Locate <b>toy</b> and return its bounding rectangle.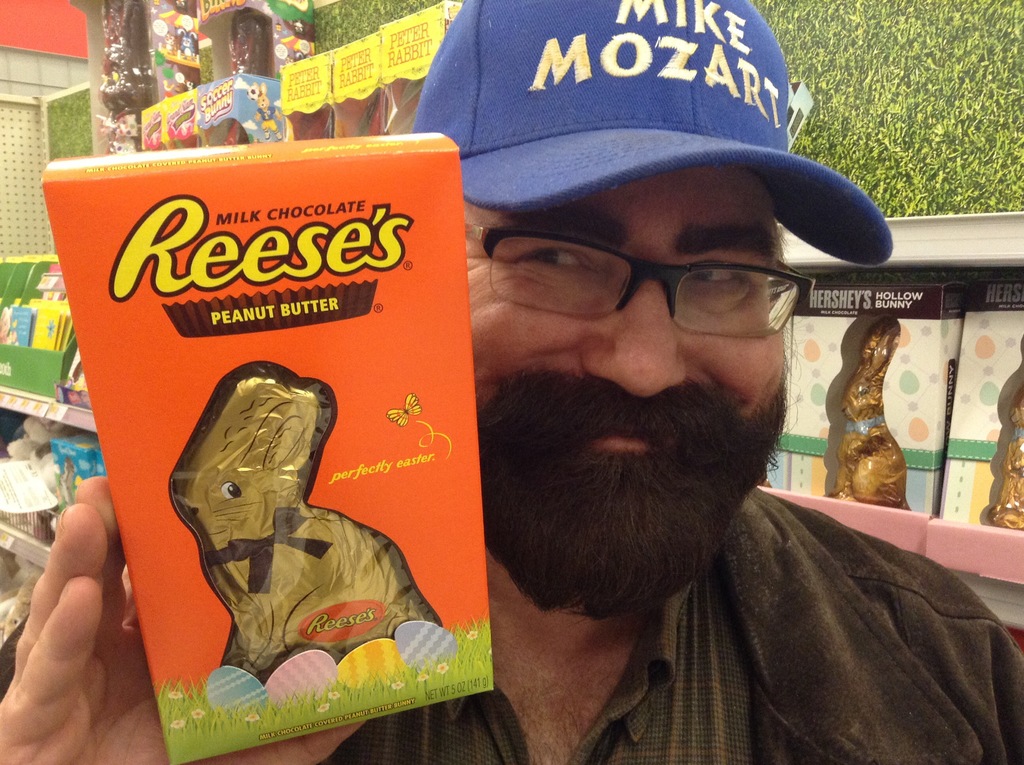
pyautogui.locateOnScreen(988, 383, 1023, 529).
